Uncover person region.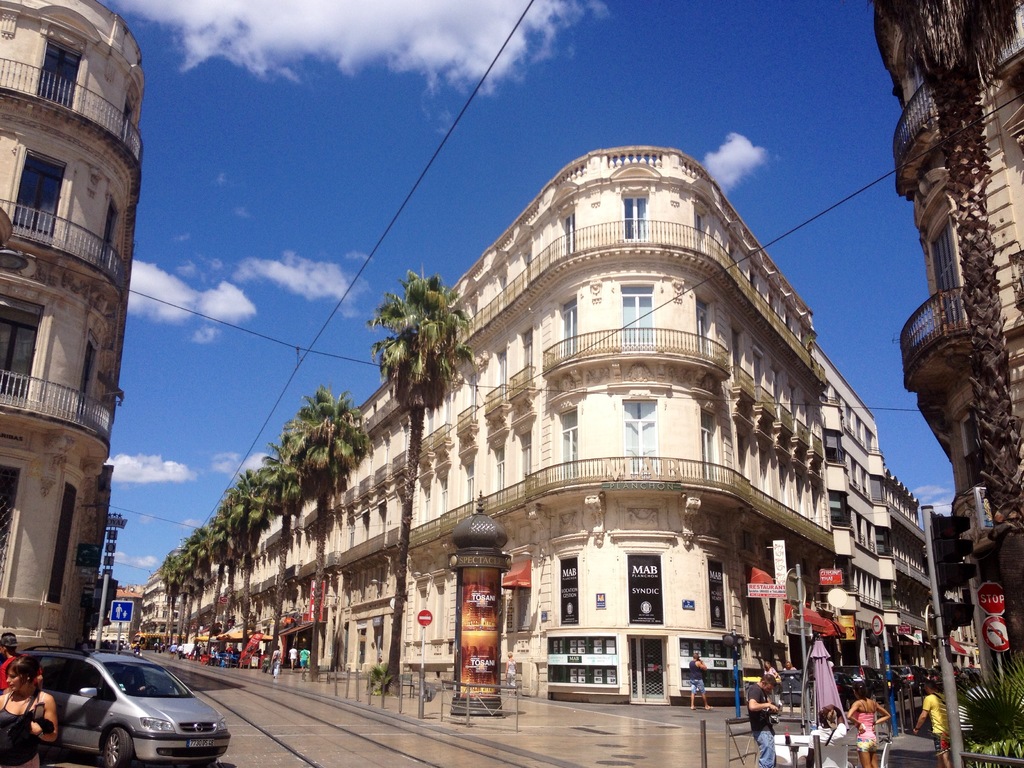
Uncovered: left=0, top=656, right=59, bottom=765.
